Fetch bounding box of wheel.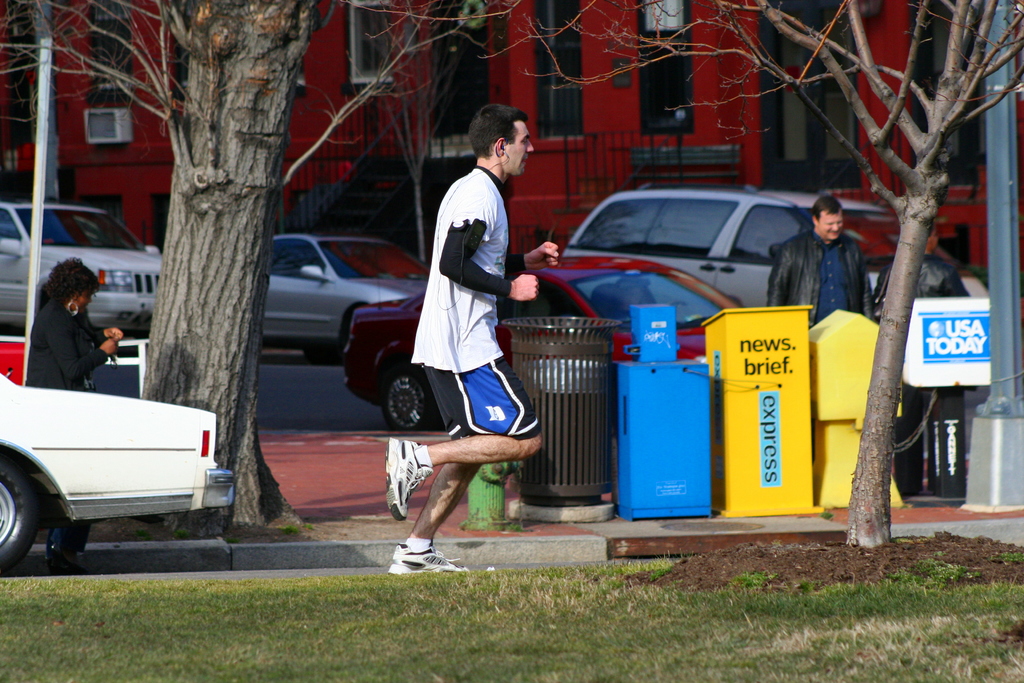
Bbox: bbox=(378, 358, 439, 436).
